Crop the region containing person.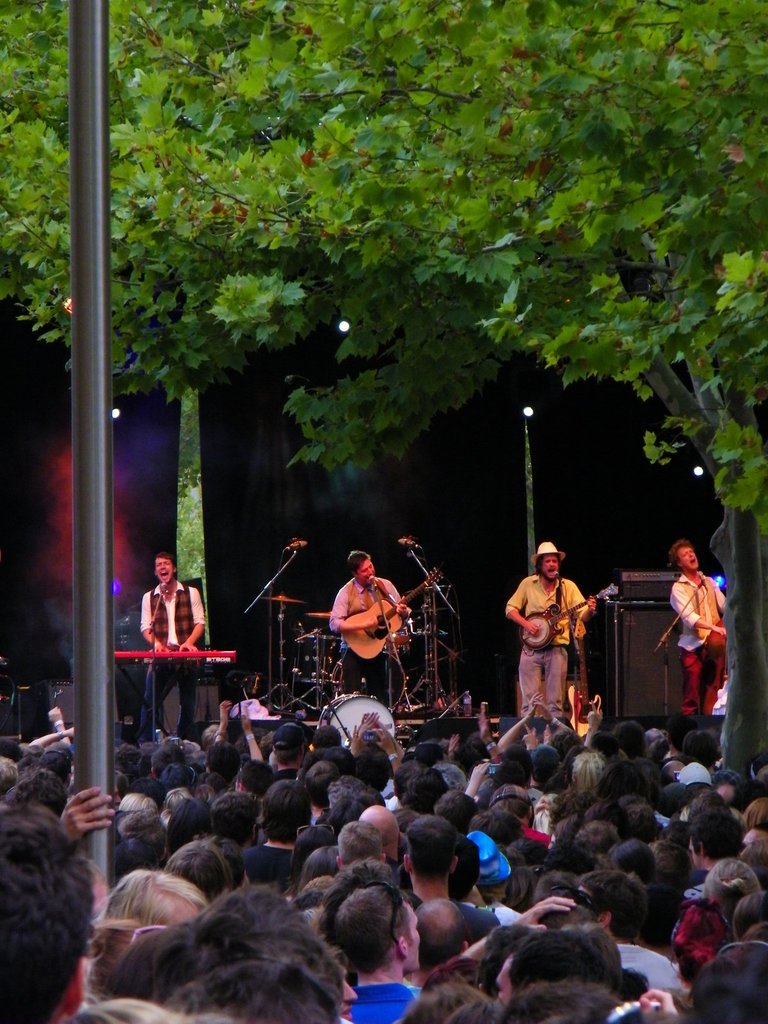
Crop region: locate(663, 538, 739, 711).
